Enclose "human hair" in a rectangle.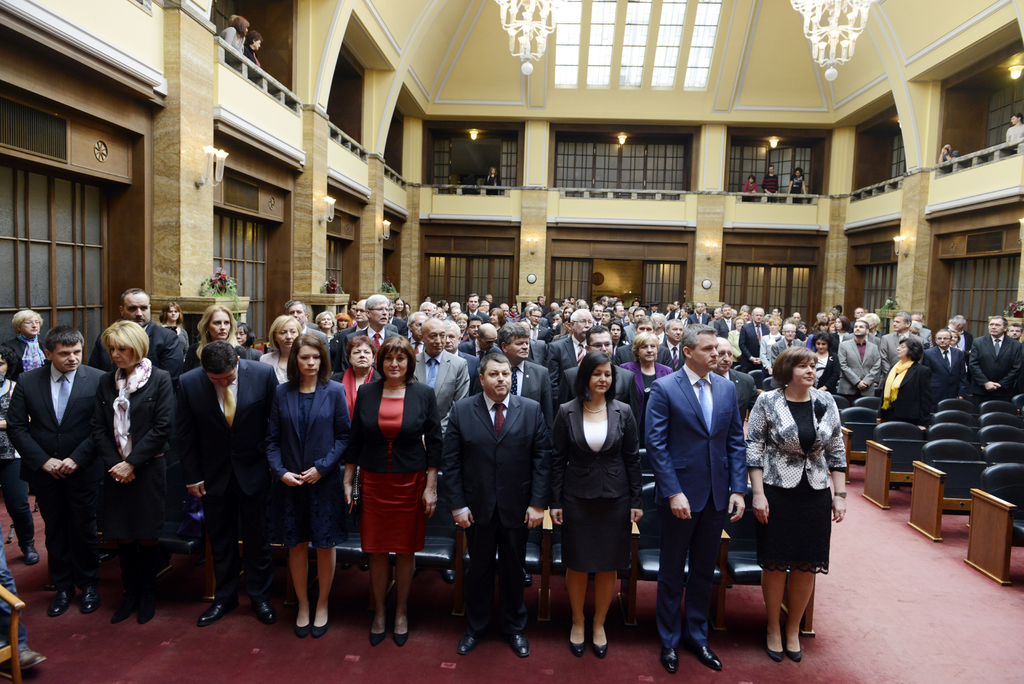
{"x1": 491, "y1": 305, "x2": 508, "y2": 325}.
